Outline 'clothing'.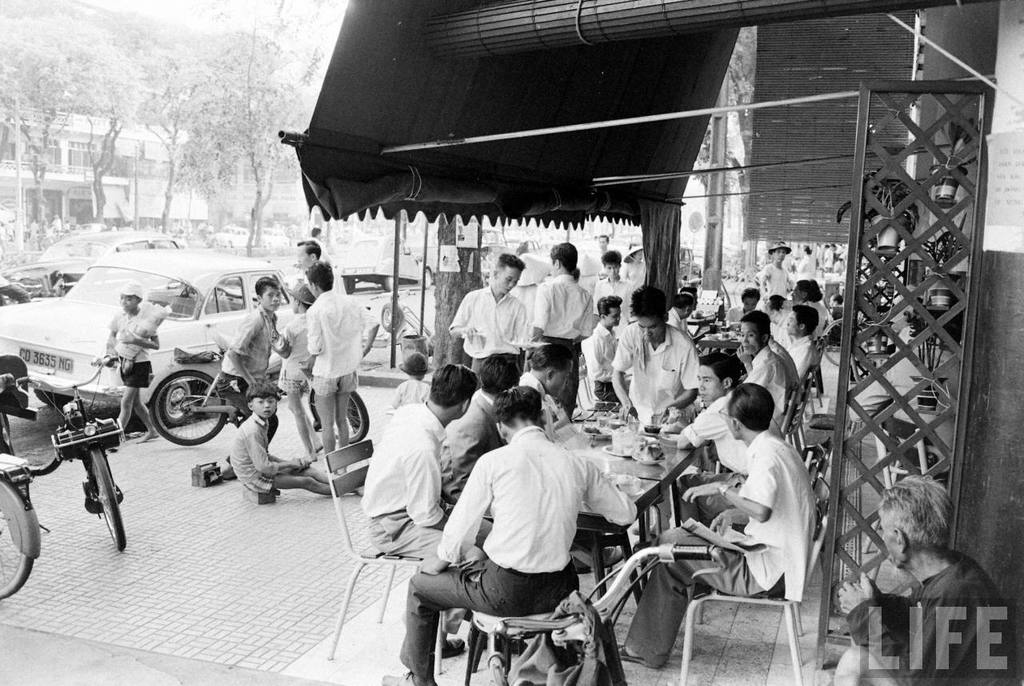
Outline: rect(429, 415, 629, 652).
